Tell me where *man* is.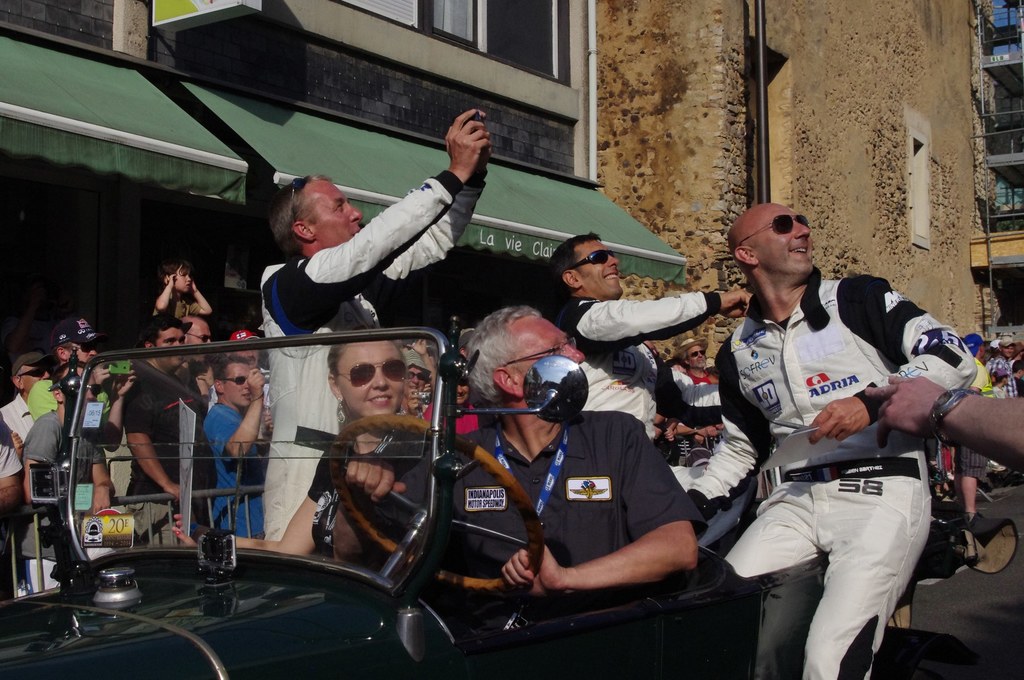
*man* is at 954, 329, 997, 391.
